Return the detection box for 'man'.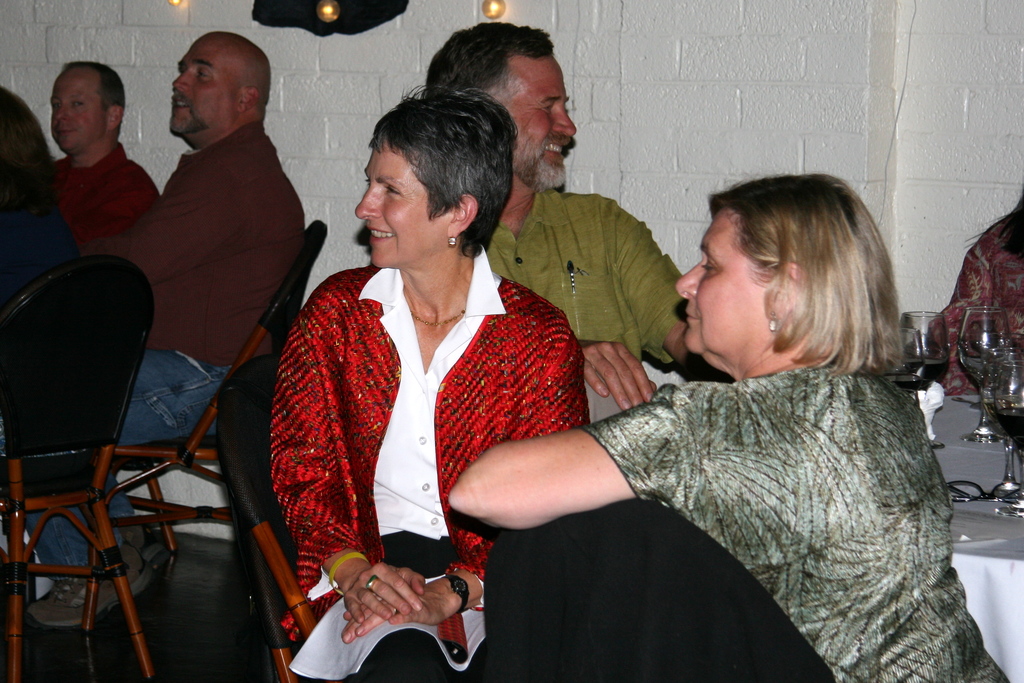
(x1=22, y1=70, x2=156, y2=277).
